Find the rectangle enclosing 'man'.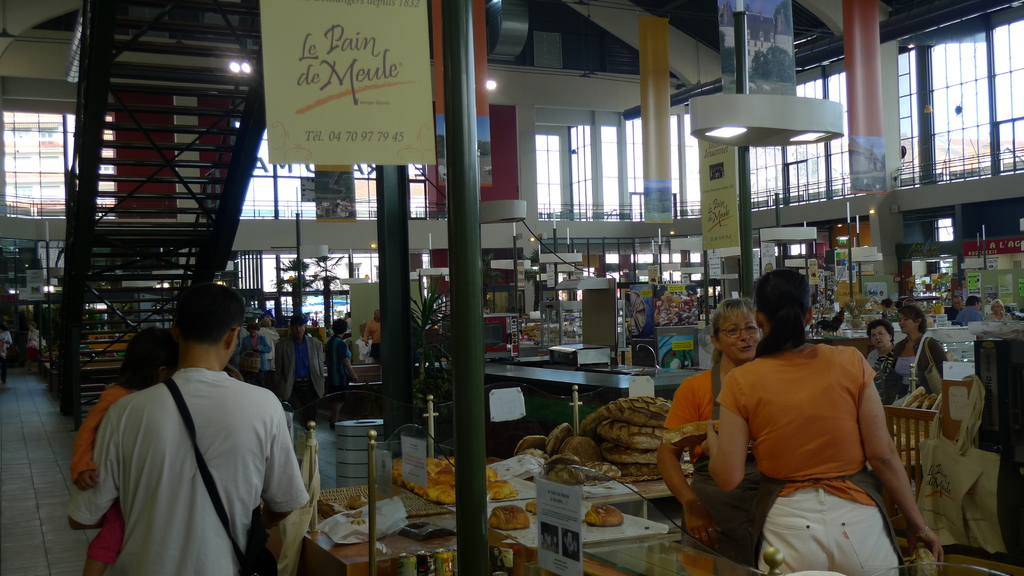
[274,316,325,410].
